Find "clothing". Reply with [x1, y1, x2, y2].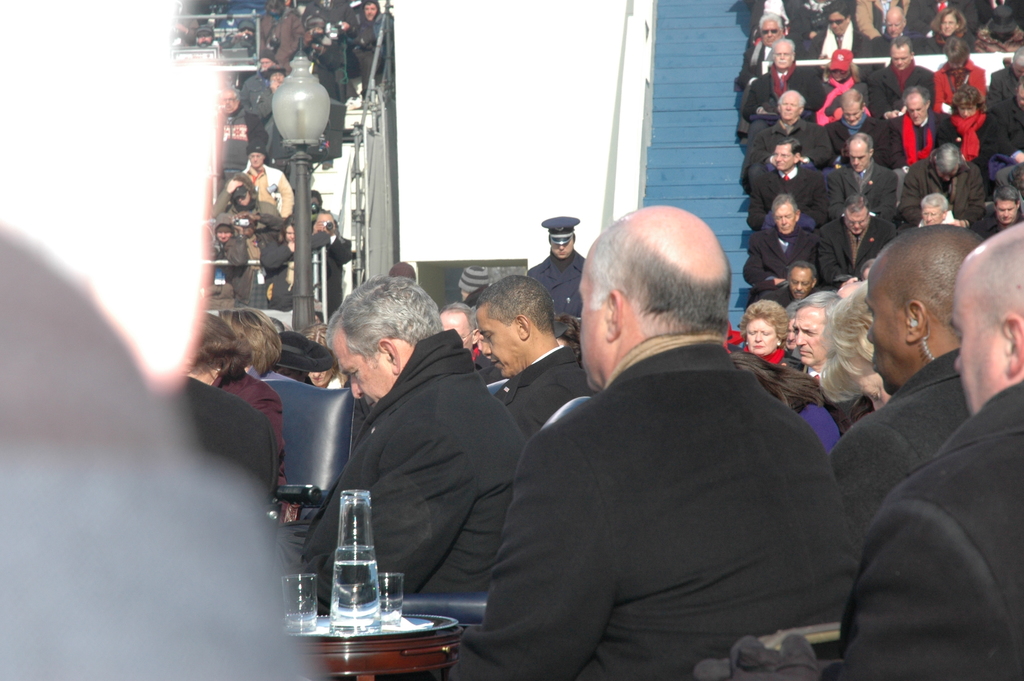
[810, 372, 1023, 680].
